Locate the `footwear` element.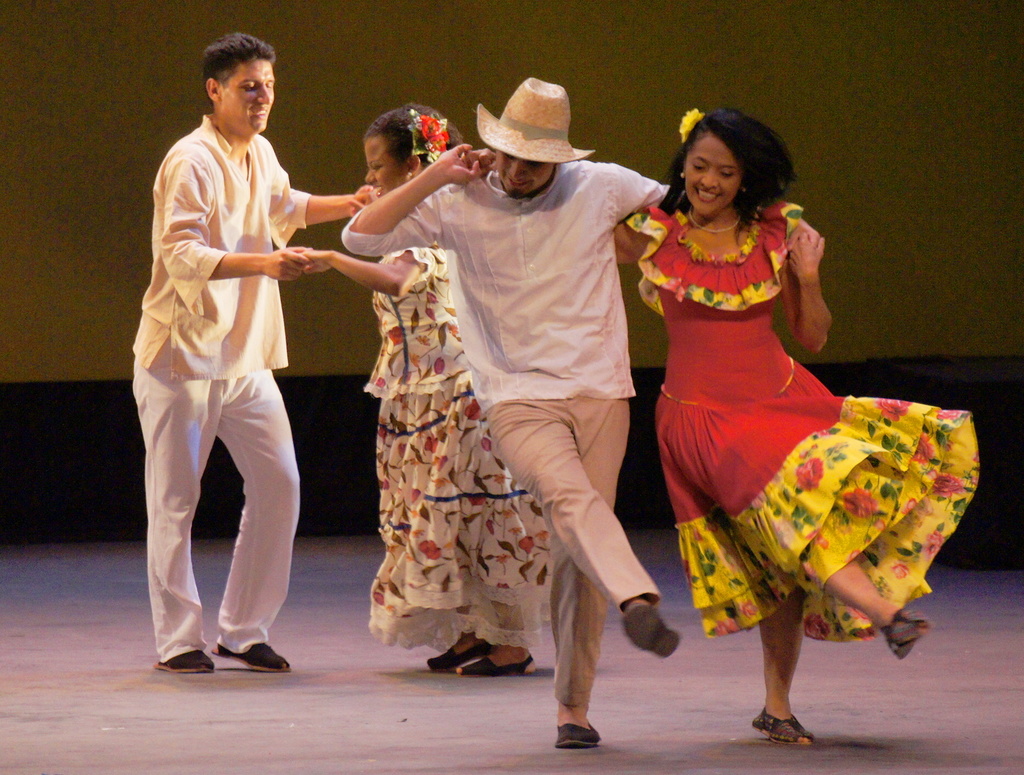
Element bbox: <region>883, 609, 929, 660</region>.
